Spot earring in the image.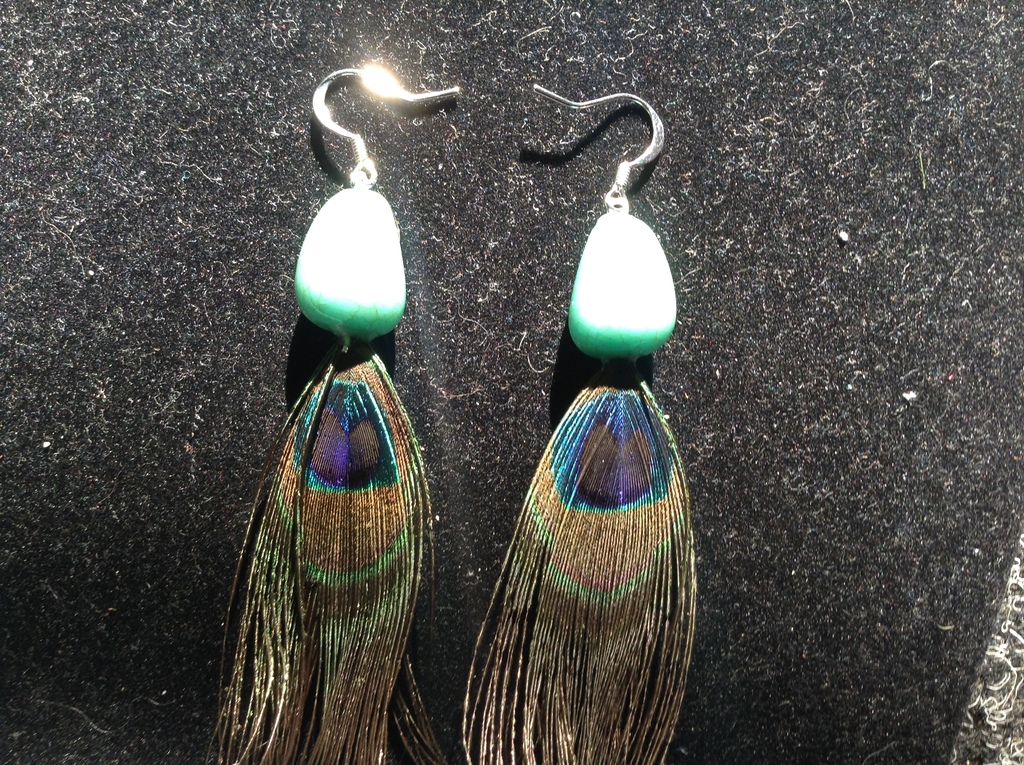
earring found at detection(459, 76, 708, 764).
